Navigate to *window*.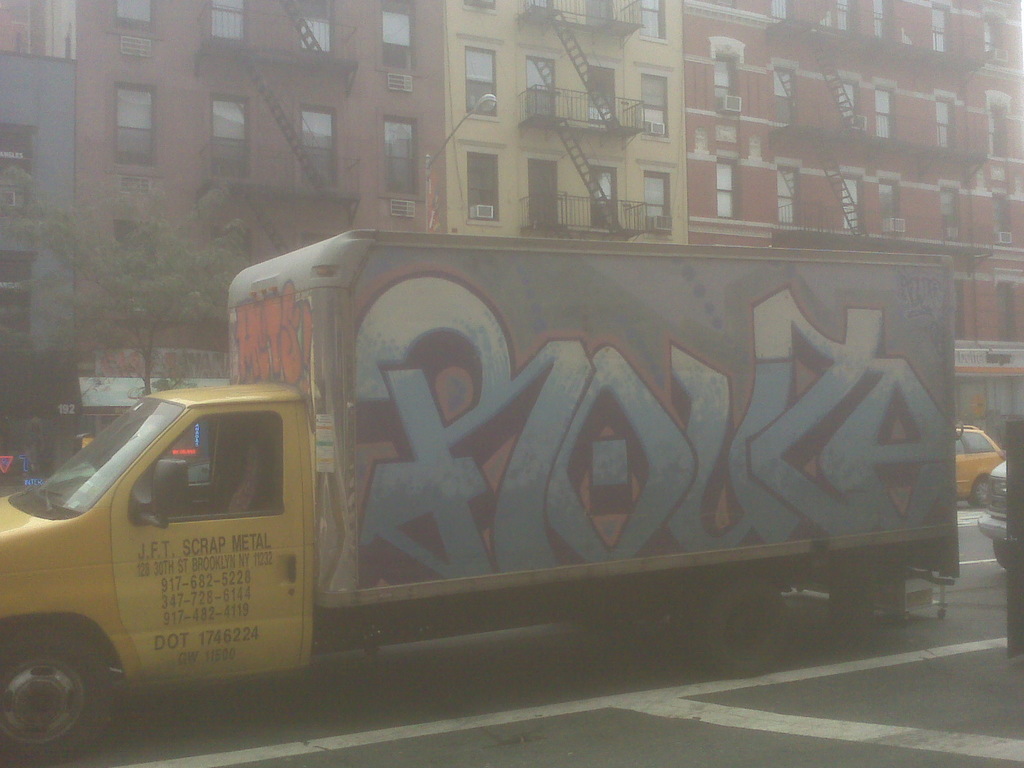
Navigation target: (838,81,851,132).
